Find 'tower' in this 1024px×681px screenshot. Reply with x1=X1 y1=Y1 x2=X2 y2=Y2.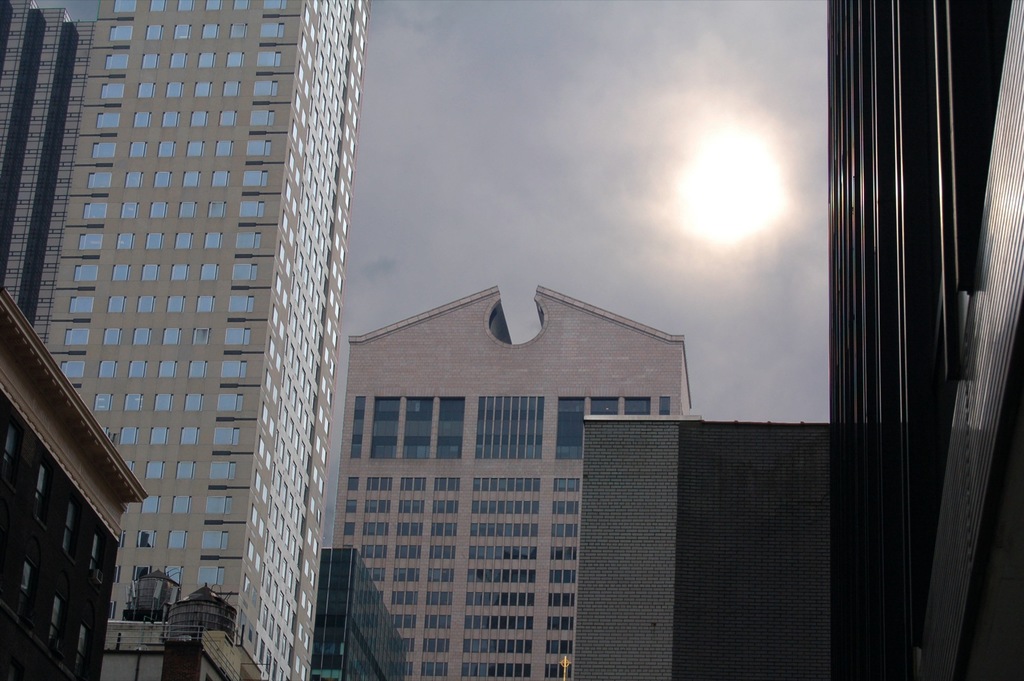
x1=328 y1=278 x2=690 y2=680.
